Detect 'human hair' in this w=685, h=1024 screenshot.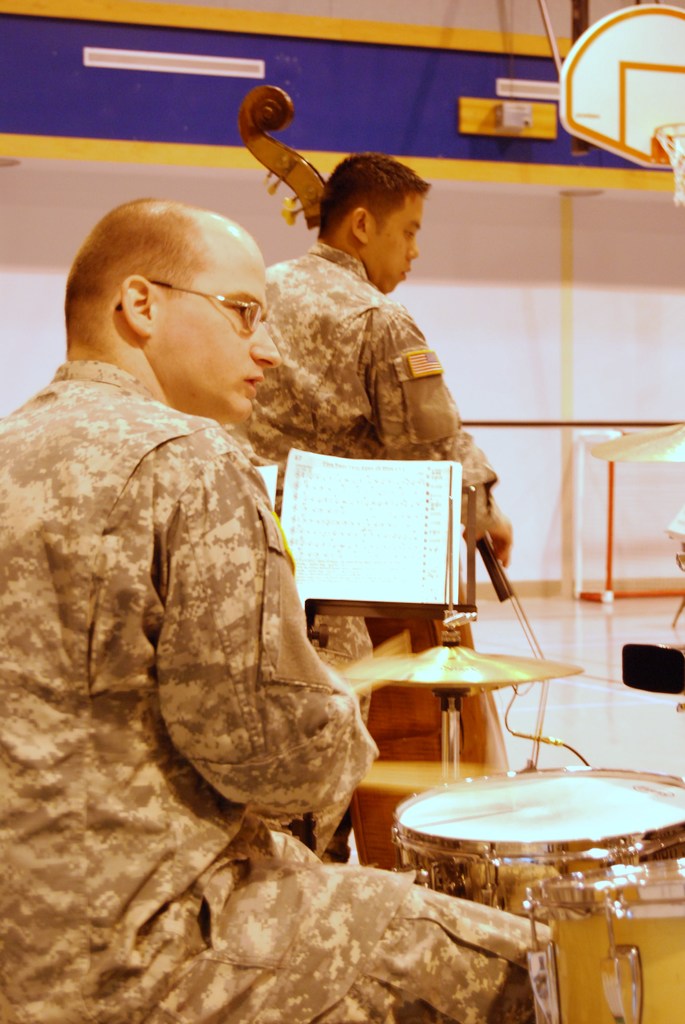
Detection: [63, 197, 215, 365].
